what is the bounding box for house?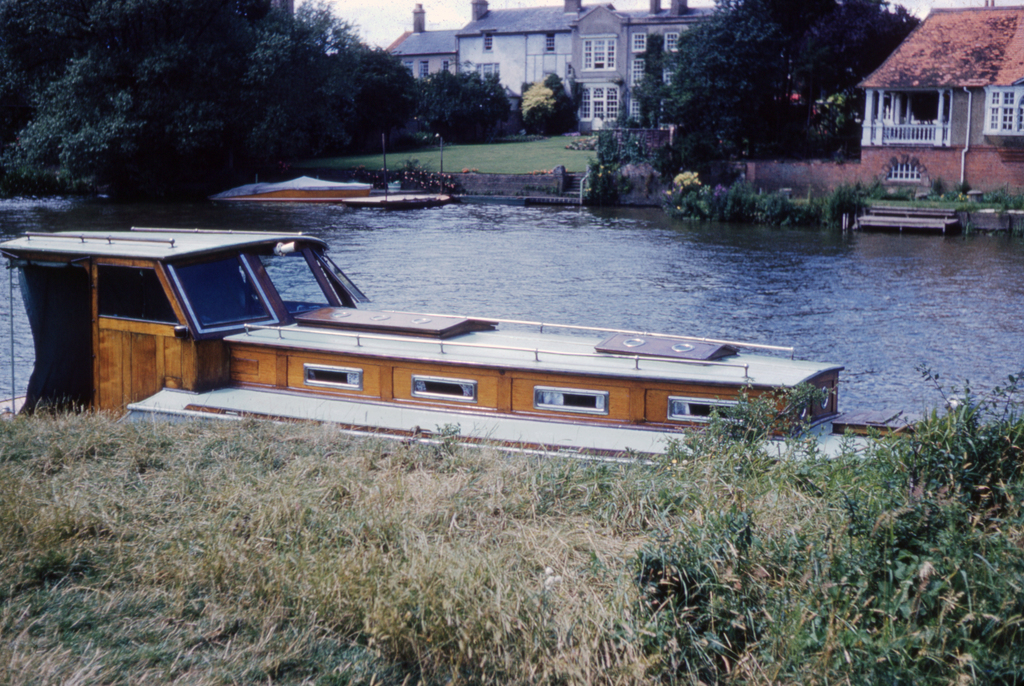
{"left": 815, "top": 13, "right": 1022, "bottom": 222}.
